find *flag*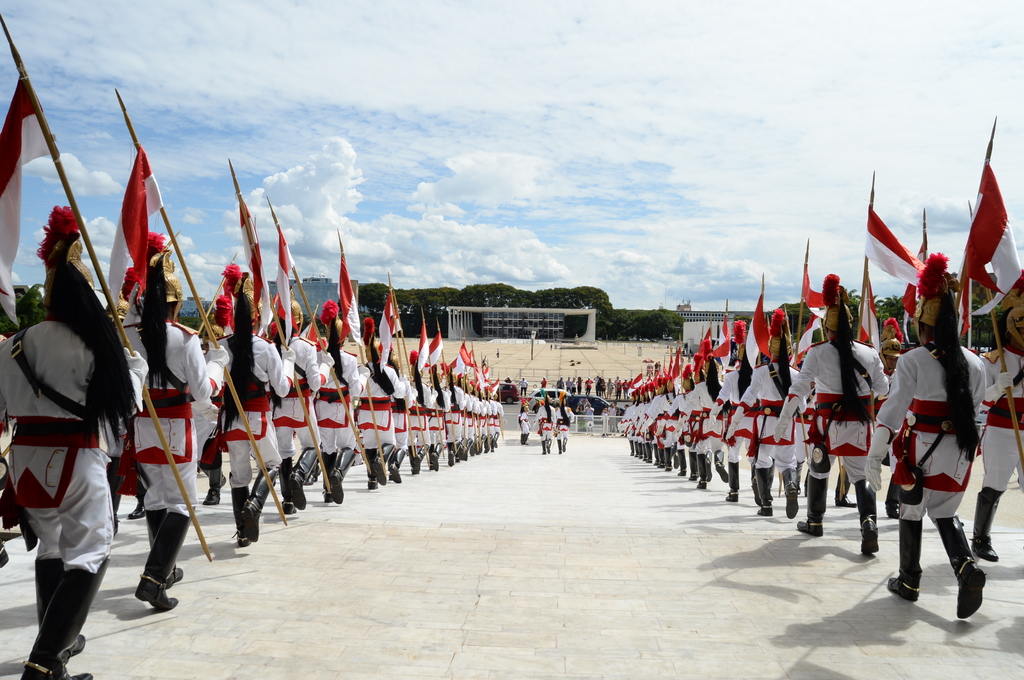
874:193:949:297
